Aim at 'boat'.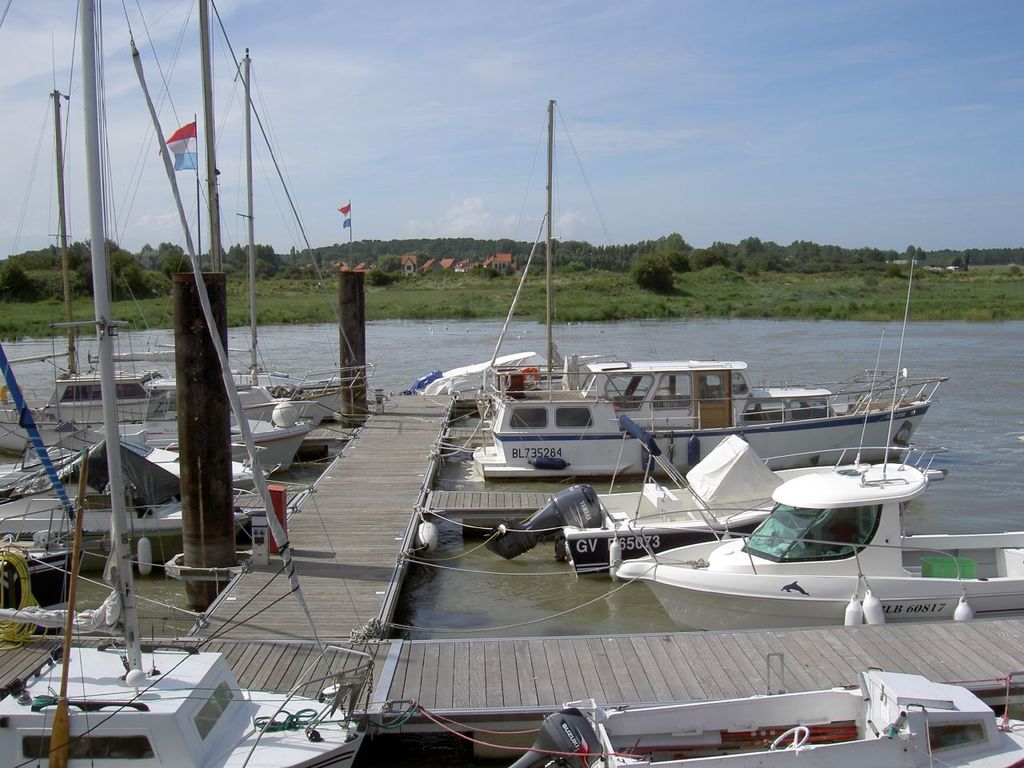
Aimed at crop(609, 255, 1023, 633).
